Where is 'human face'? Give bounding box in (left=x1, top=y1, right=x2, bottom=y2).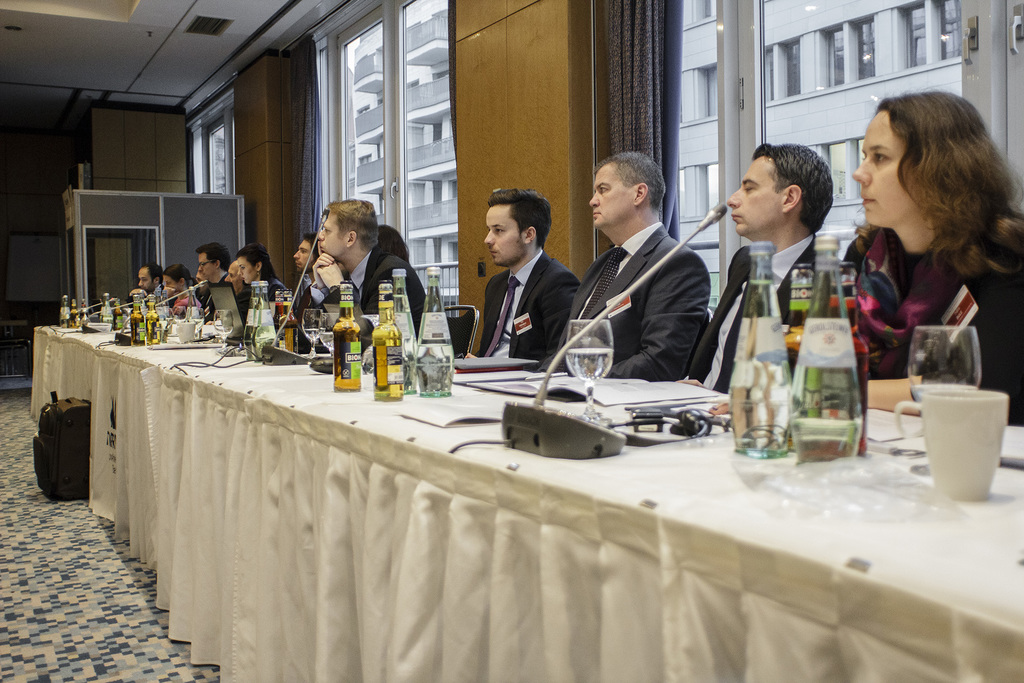
(left=489, top=210, right=529, bottom=266).
